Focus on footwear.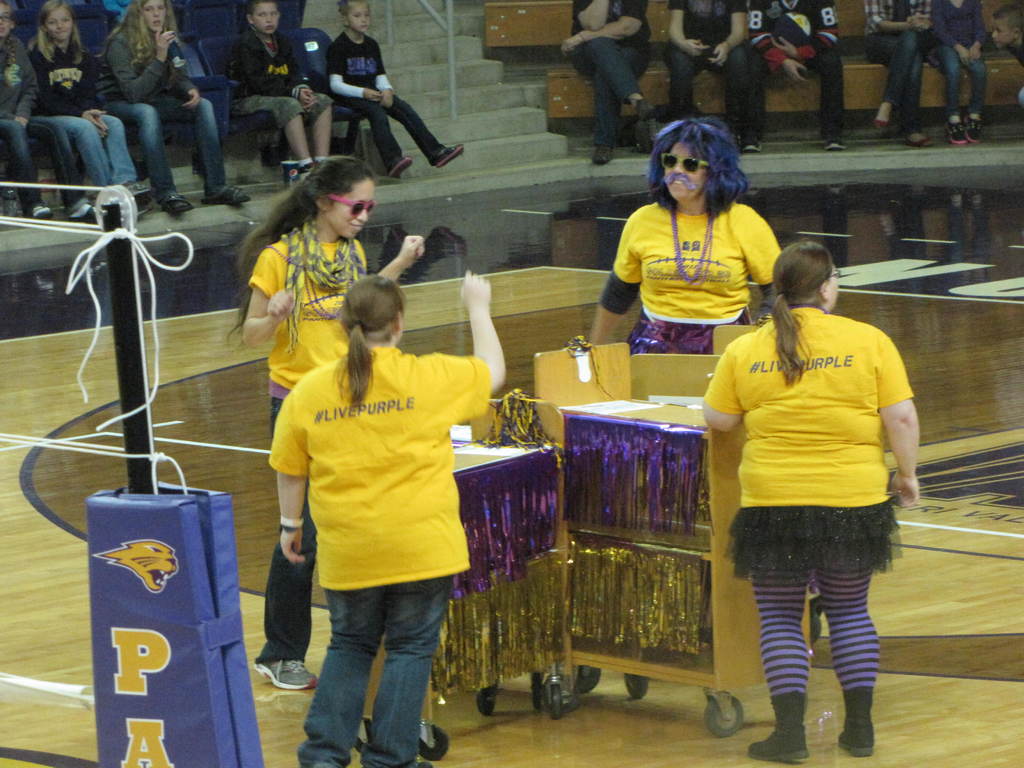
Focused at bbox(75, 199, 97, 221).
